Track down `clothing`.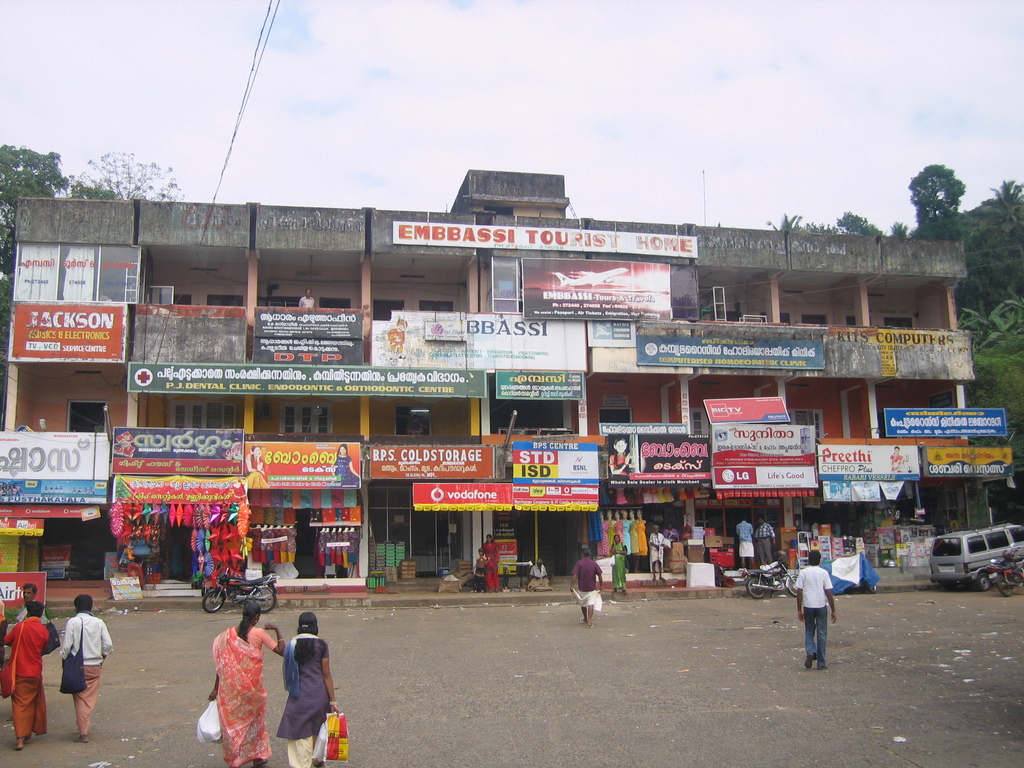
Tracked to crop(10, 623, 51, 741).
